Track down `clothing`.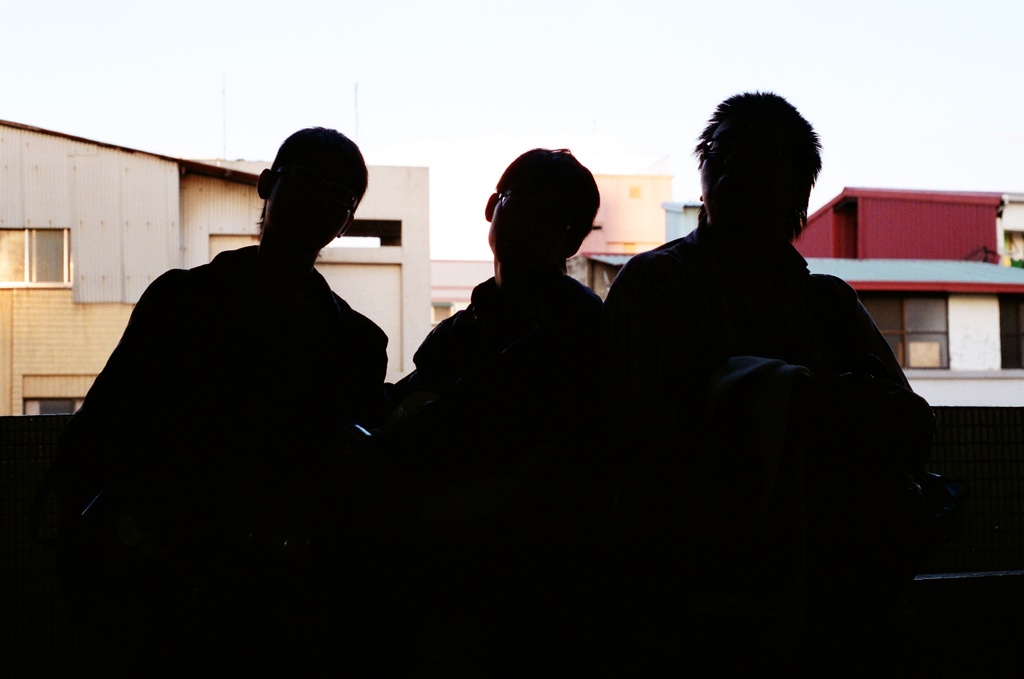
Tracked to 62:246:387:678.
